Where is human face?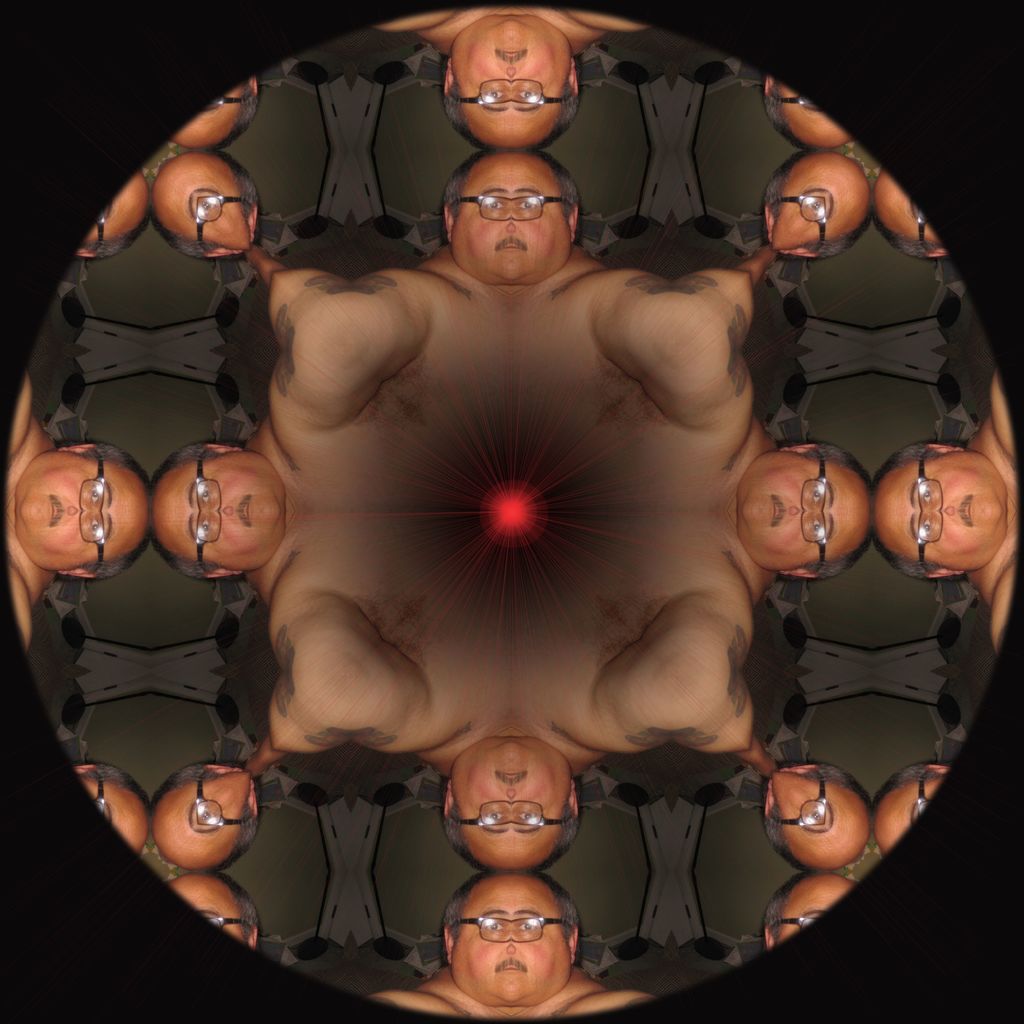
bbox(154, 449, 277, 571).
